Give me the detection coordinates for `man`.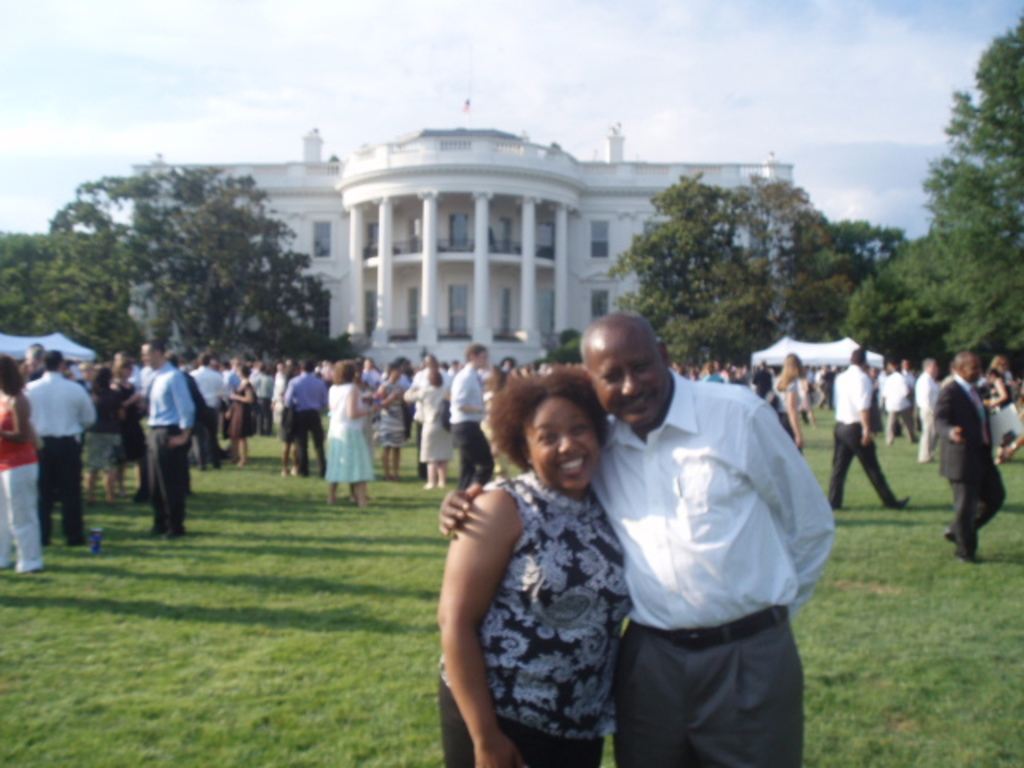
box=[926, 346, 1013, 566].
